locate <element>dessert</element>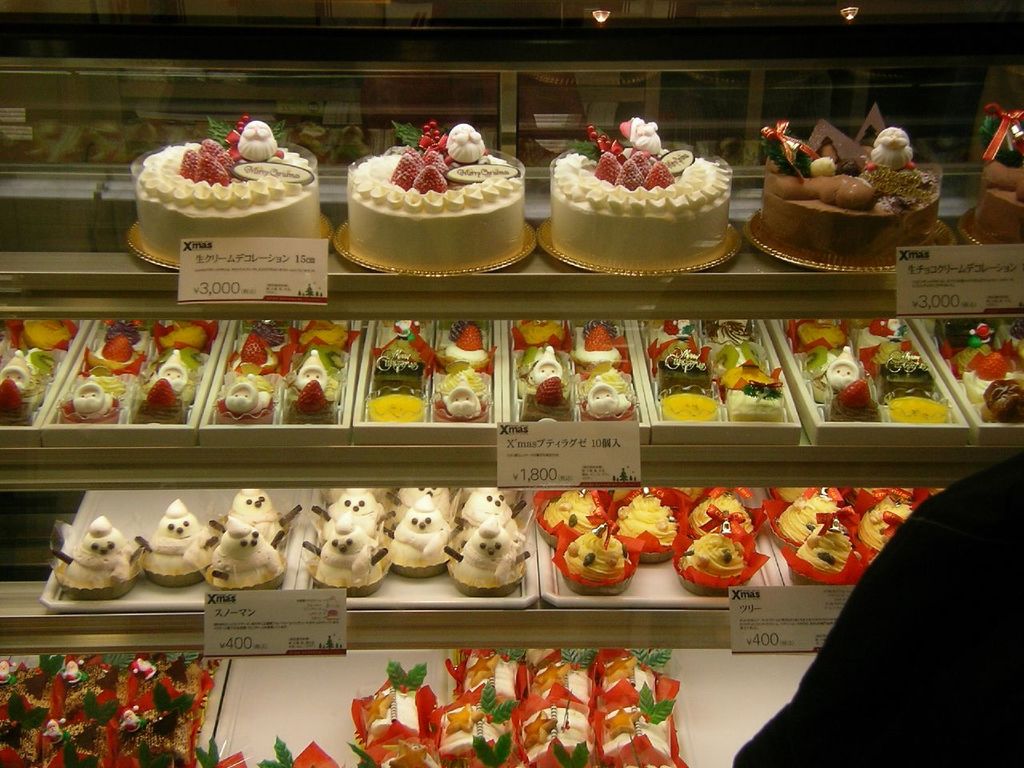
<bbox>519, 378, 583, 426</bbox>
